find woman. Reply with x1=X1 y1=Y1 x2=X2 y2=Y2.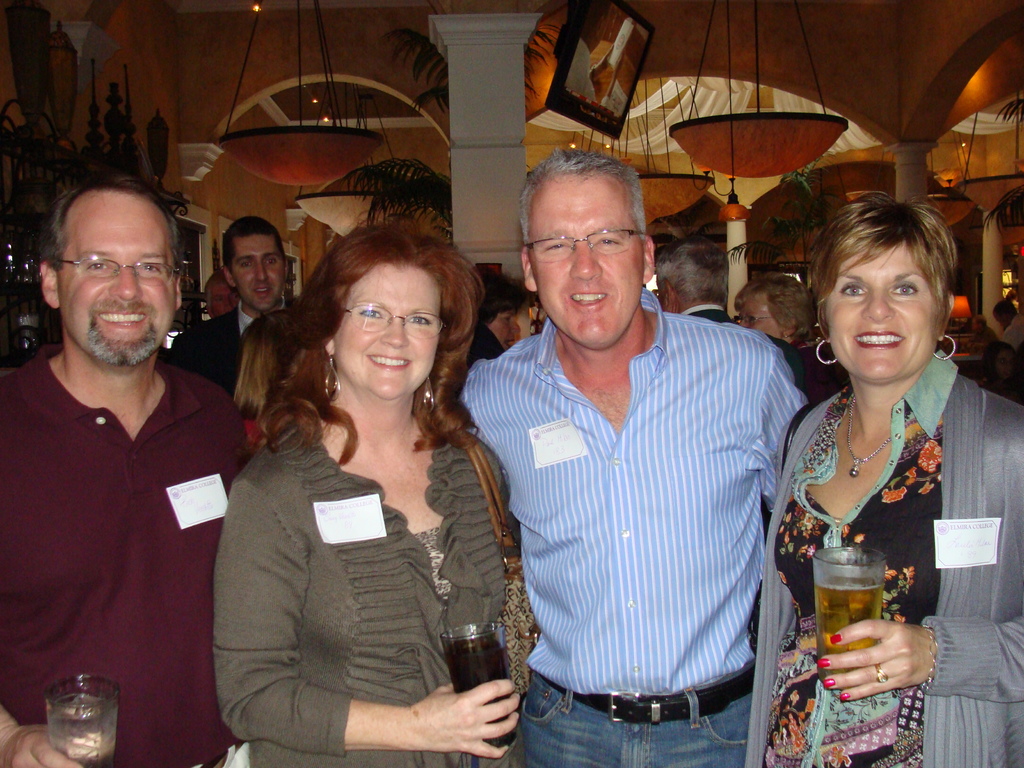
x1=467 y1=253 x2=522 y2=373.
